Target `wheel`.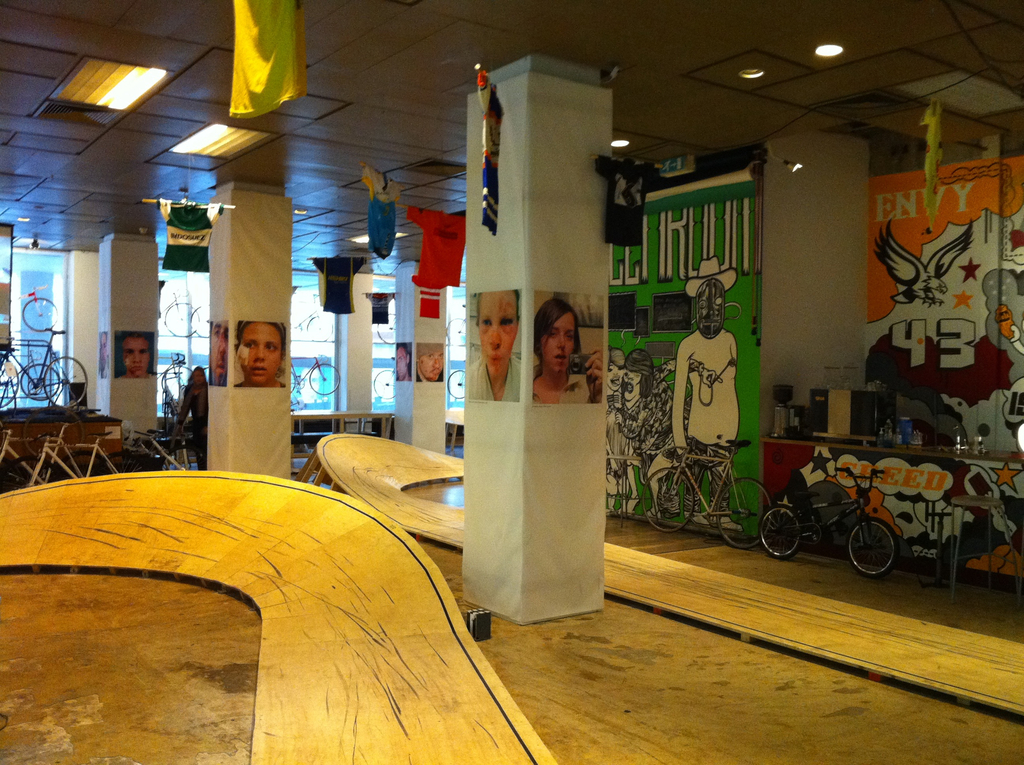
Target region: {"left": 45, "top": 357, "right": 90, "bottom": 405}.
